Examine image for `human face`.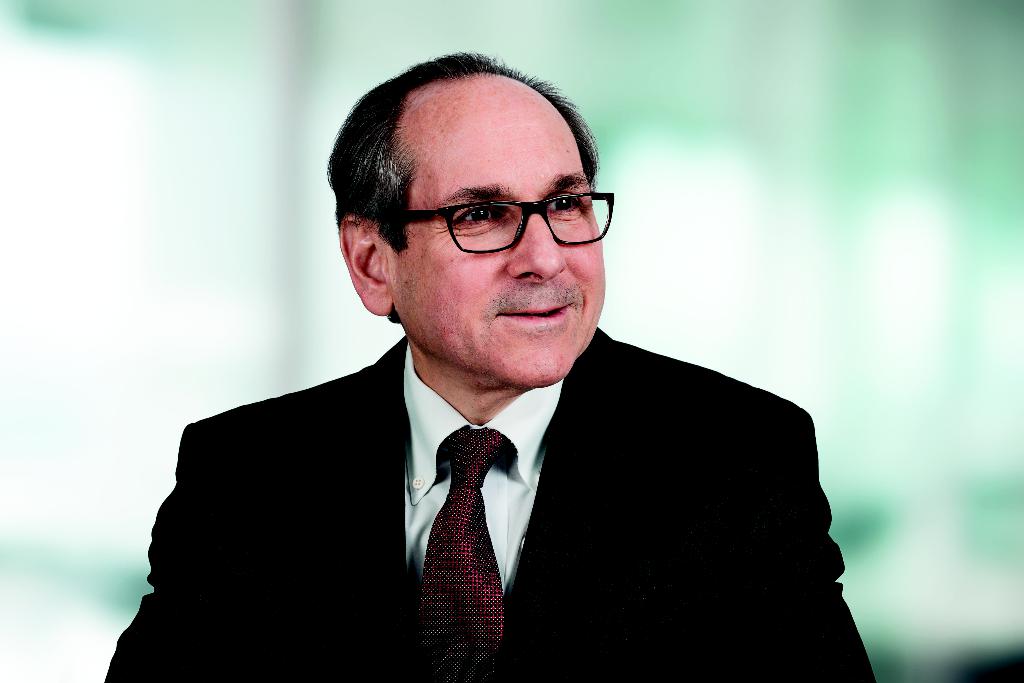
Examination result: 383:70:604:389.
